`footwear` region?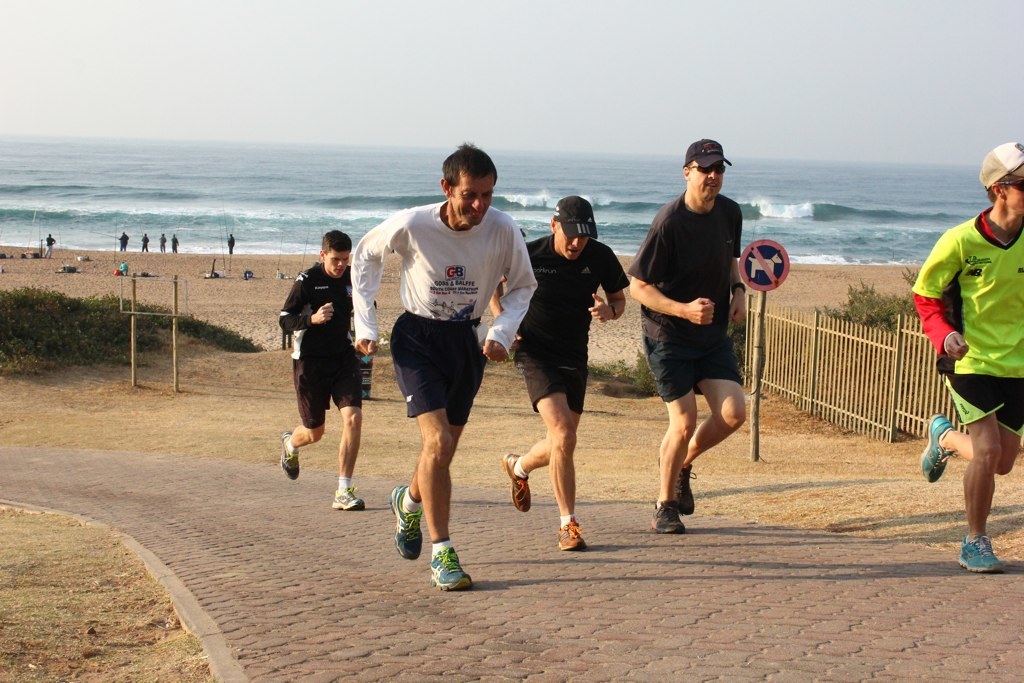
918:411:956:485
